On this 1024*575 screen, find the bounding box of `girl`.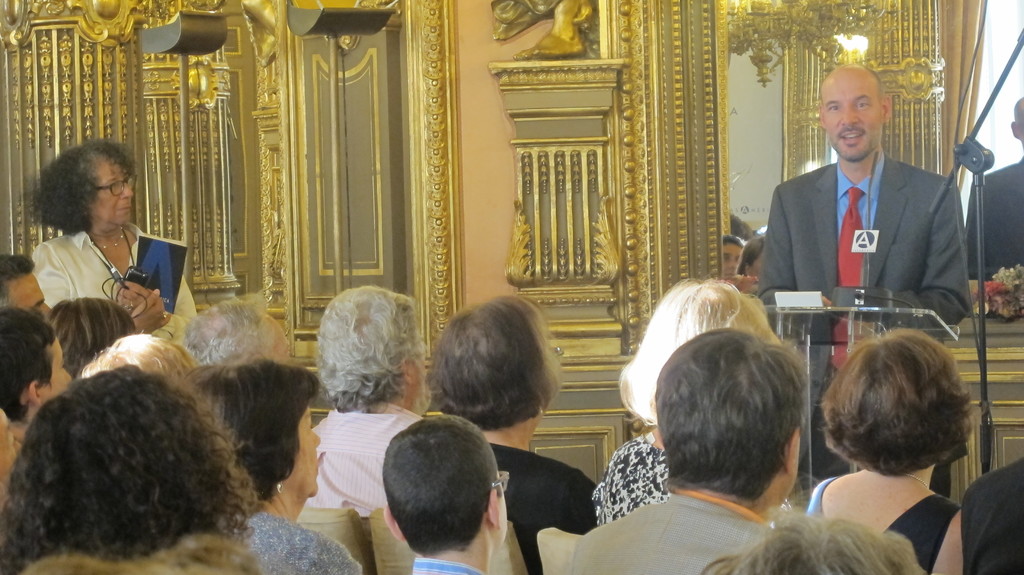
Bounding box: x1=806, y1=328, x2=964, y2=574.
